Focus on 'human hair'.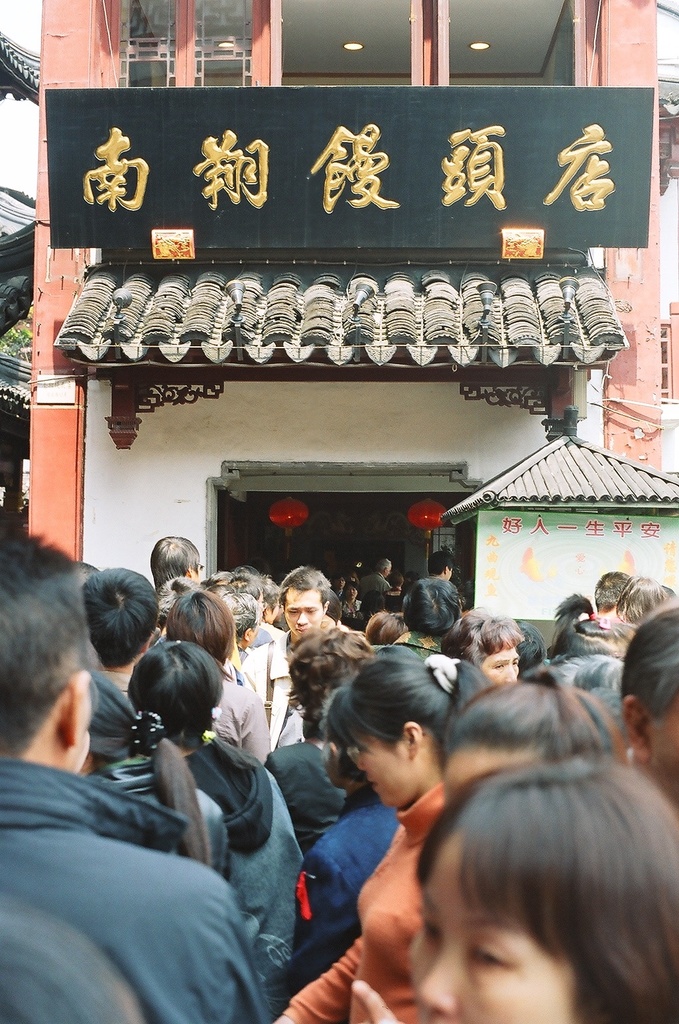
Focused at [left=82, top=564, right=158, bottom=676].
